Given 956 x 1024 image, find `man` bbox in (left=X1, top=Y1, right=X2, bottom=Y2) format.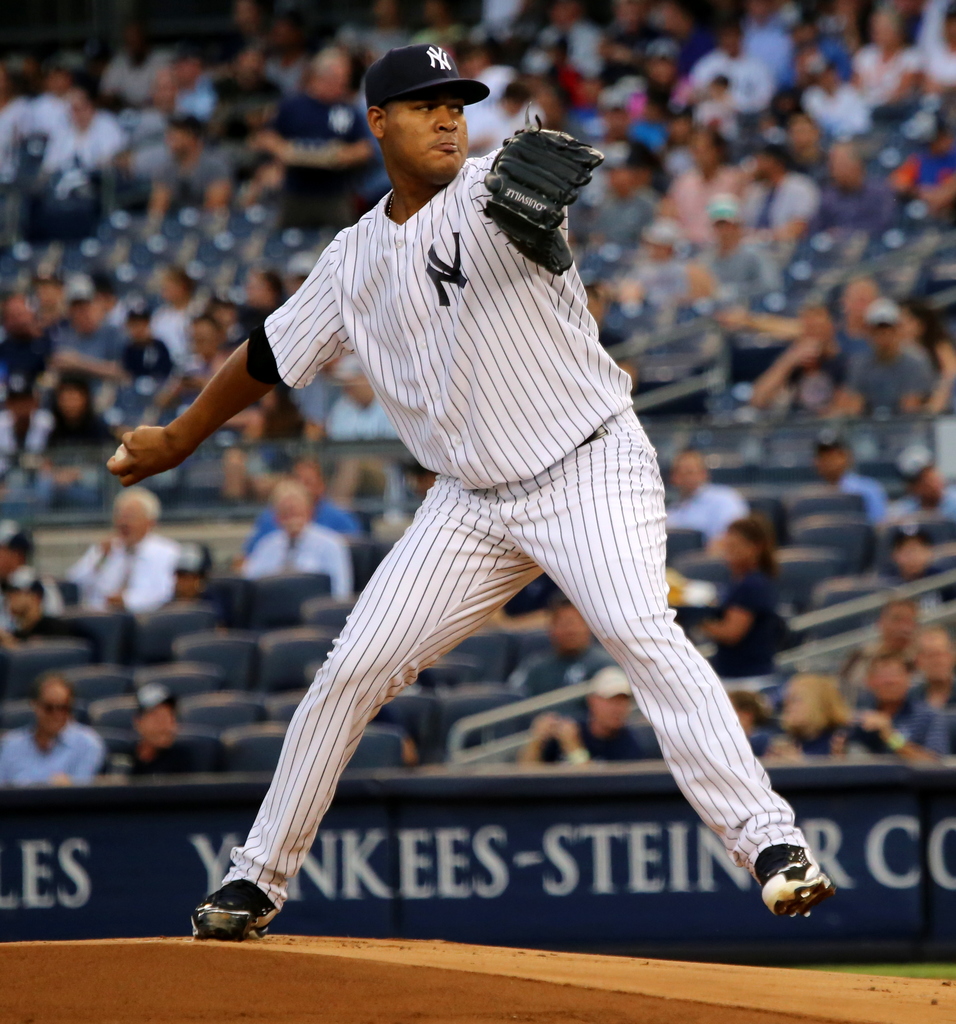
(left=184, top=46, right=807, bottom=989).
